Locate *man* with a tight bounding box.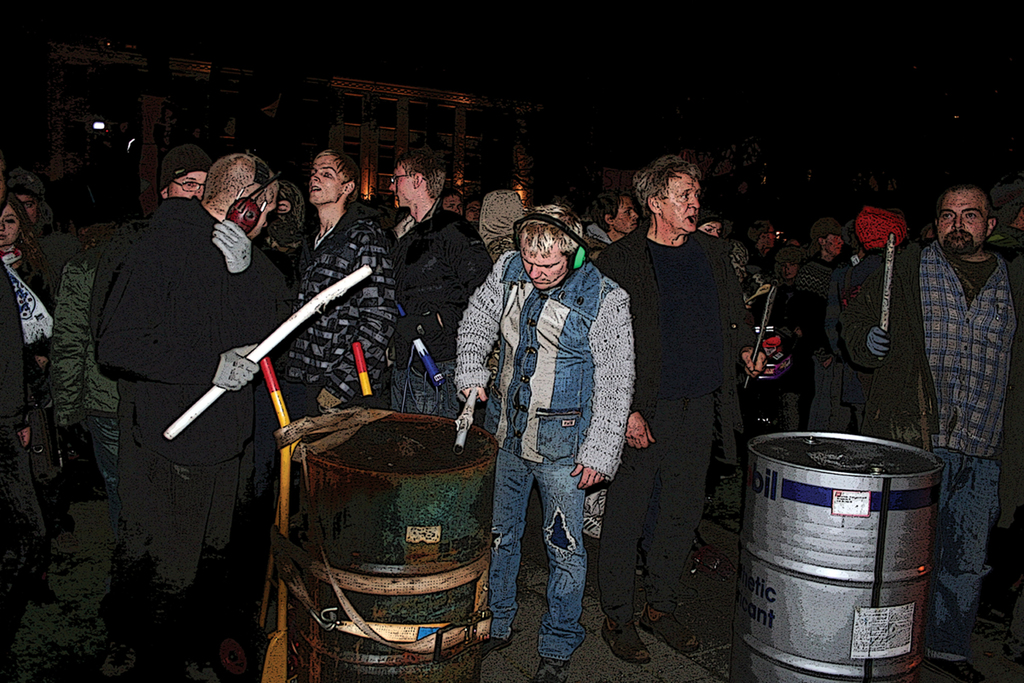
detection(461, 194, 480, 227).
